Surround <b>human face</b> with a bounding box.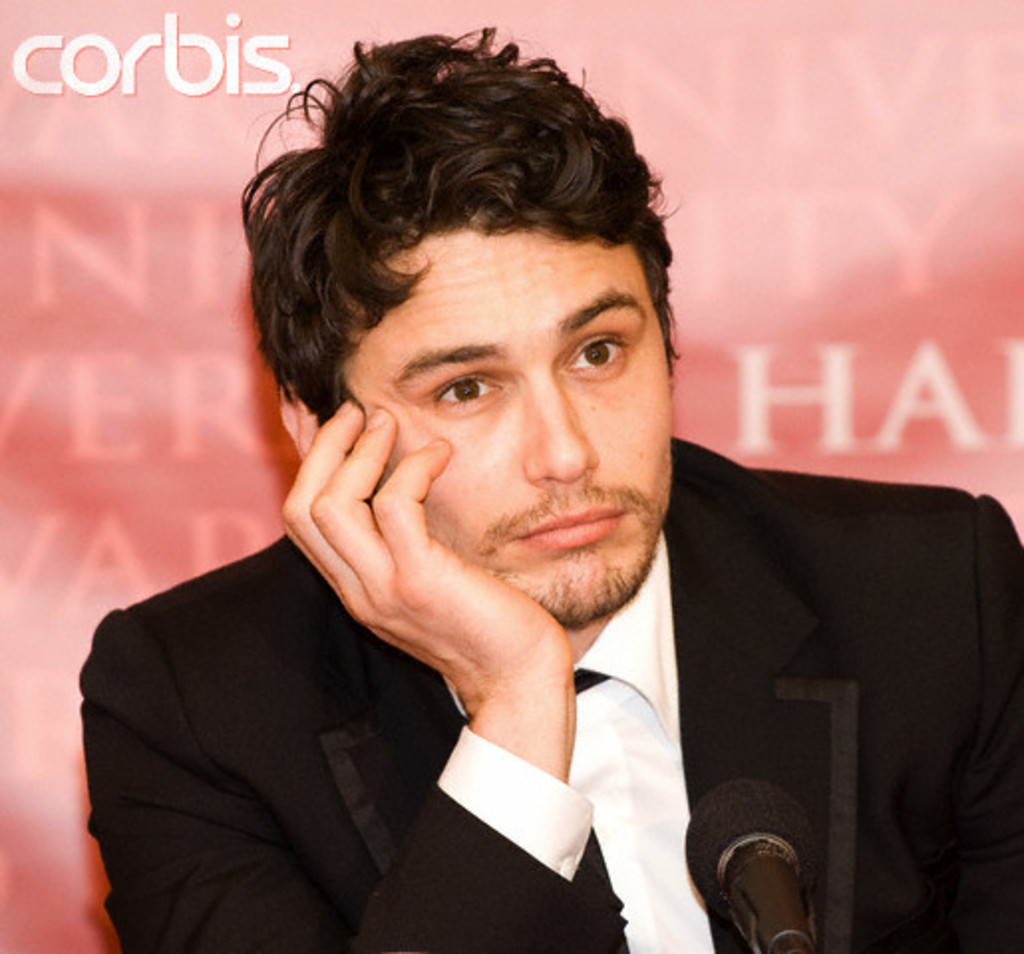
346, 213, 672, 624.
